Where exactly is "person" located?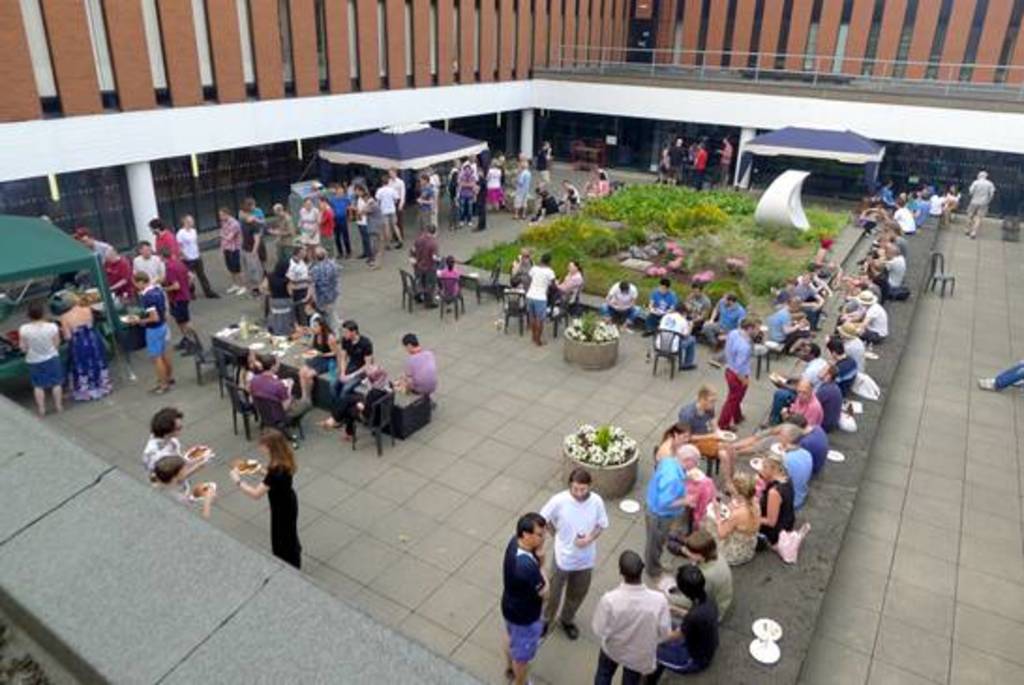
Its bounding box is bbox=(600, 276, 640, 328).
